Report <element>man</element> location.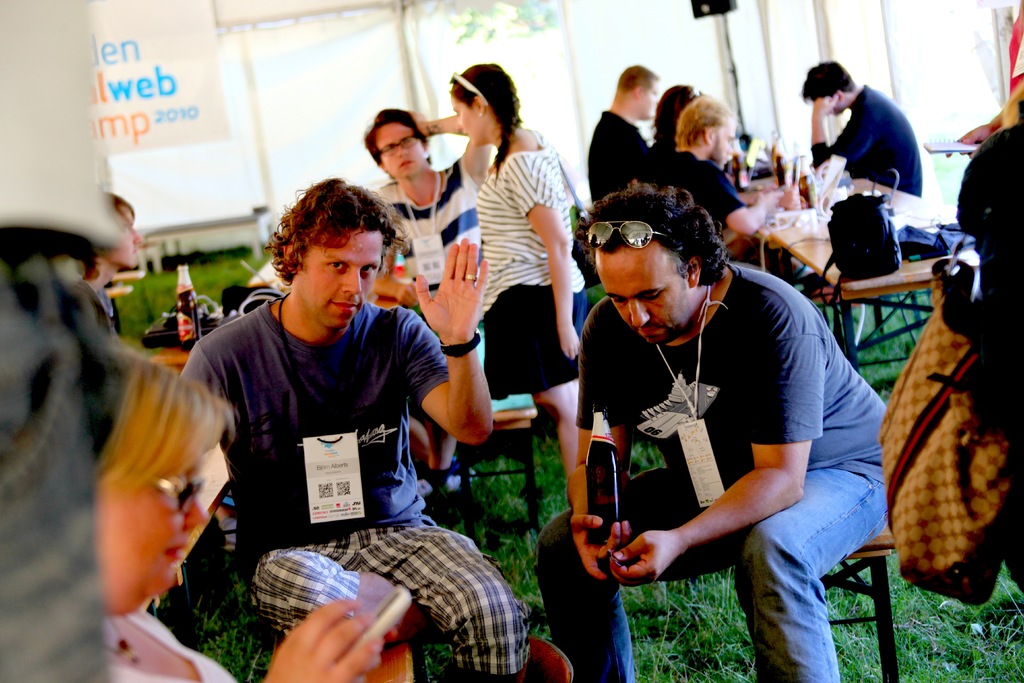
Report: 799, 56, 925, 204.
